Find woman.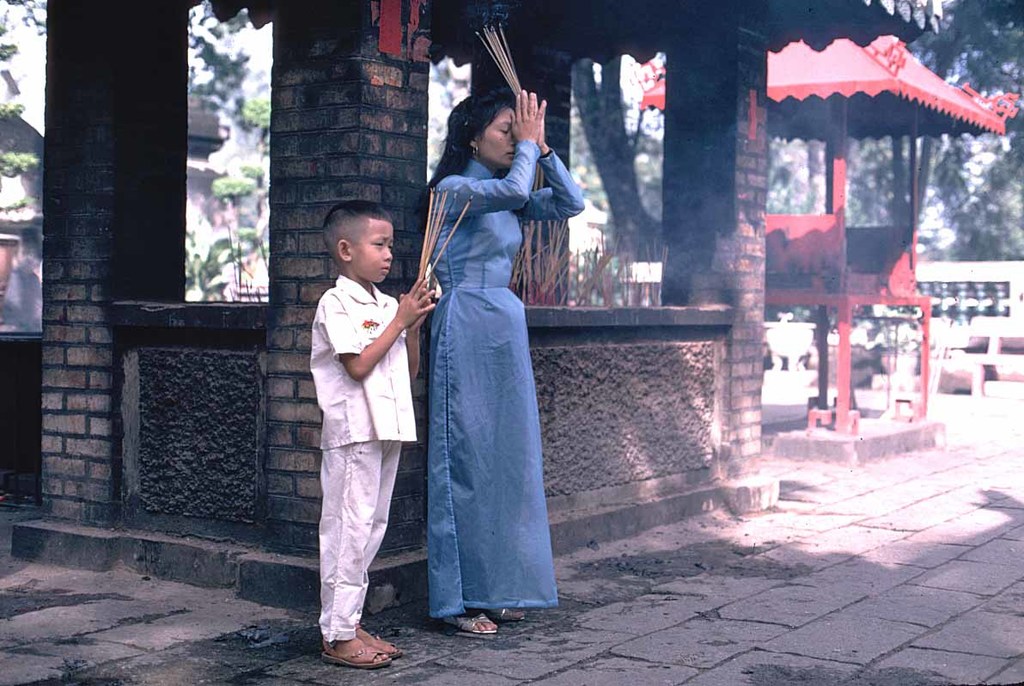
Rect(426, 11, 600, 651).
